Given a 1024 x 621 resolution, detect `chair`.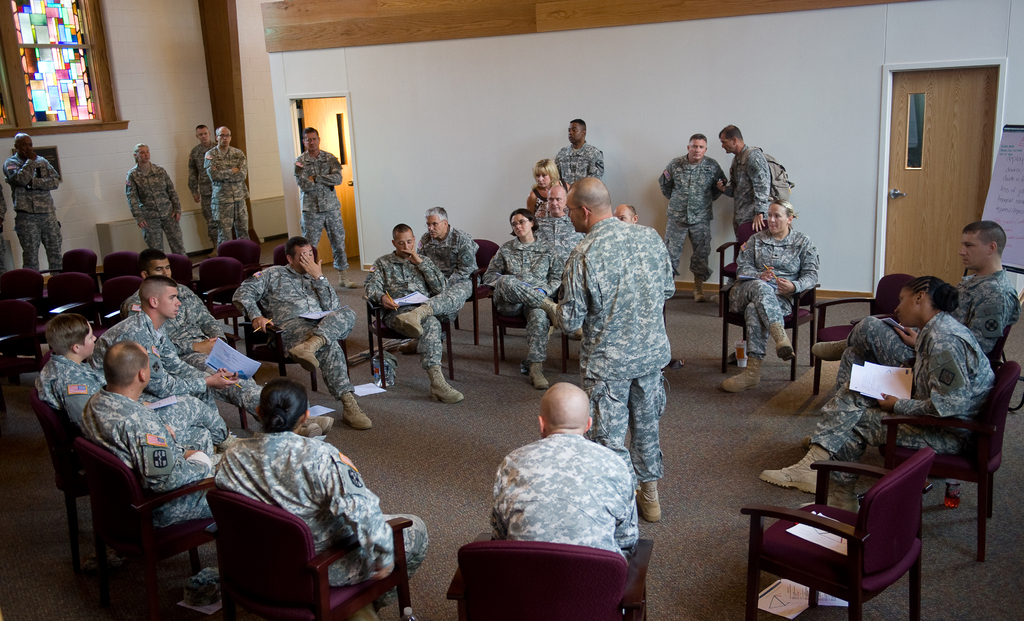
70:431:227:620.
